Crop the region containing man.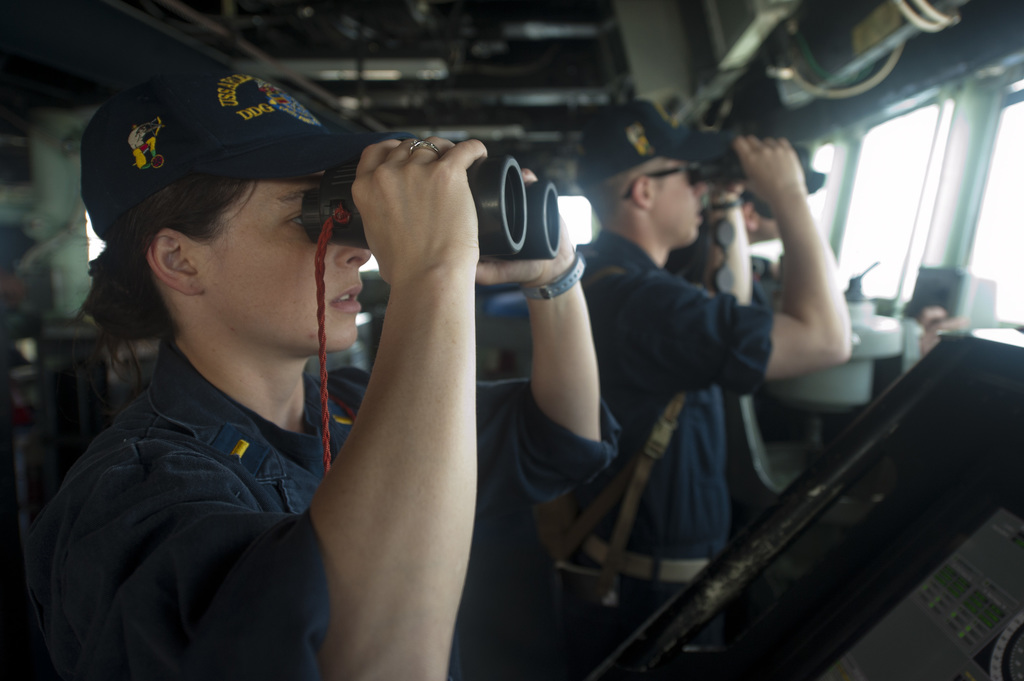
Crop region: l=737, t=148, r=828, b=310.
